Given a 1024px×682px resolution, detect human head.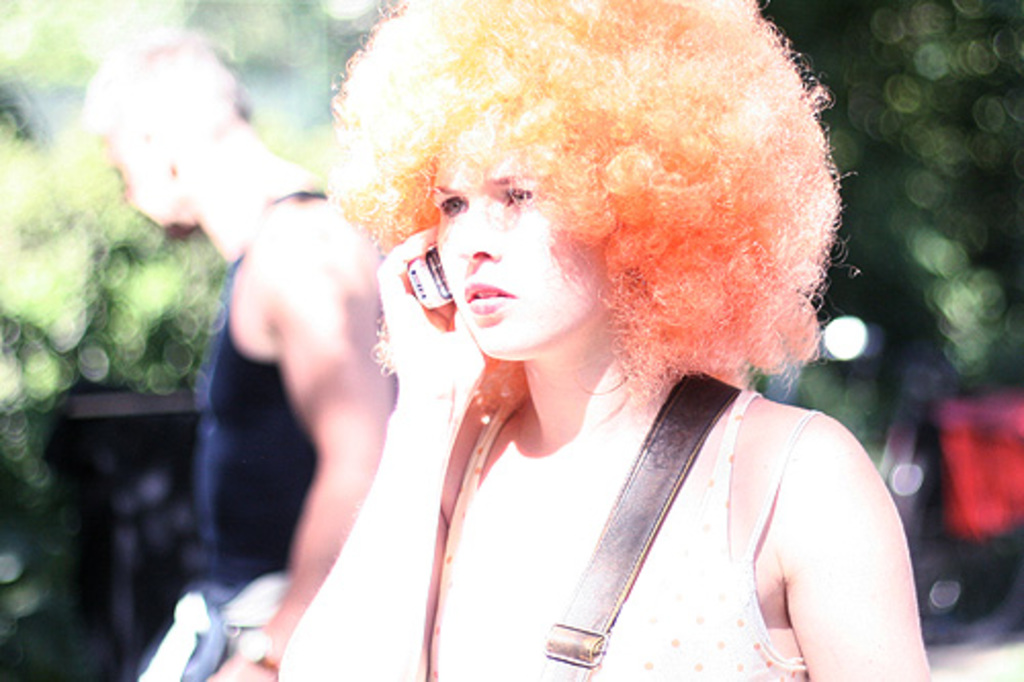
383, 45, 840, 399.
